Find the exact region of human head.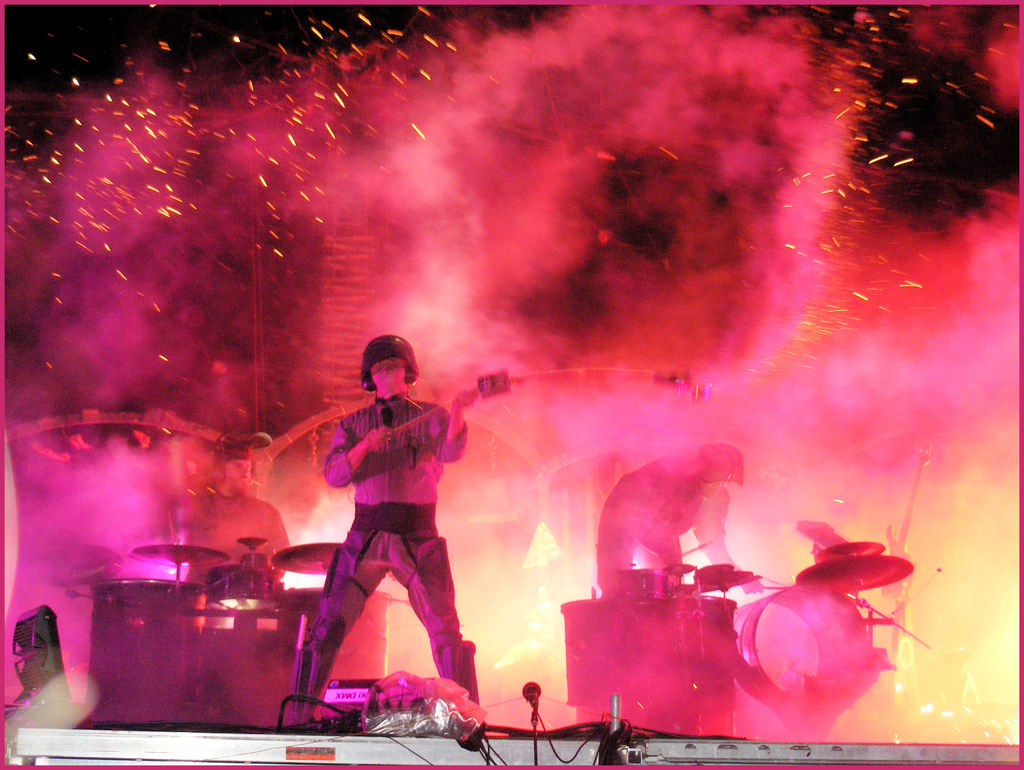
Exact region: (365,336,419,390).
